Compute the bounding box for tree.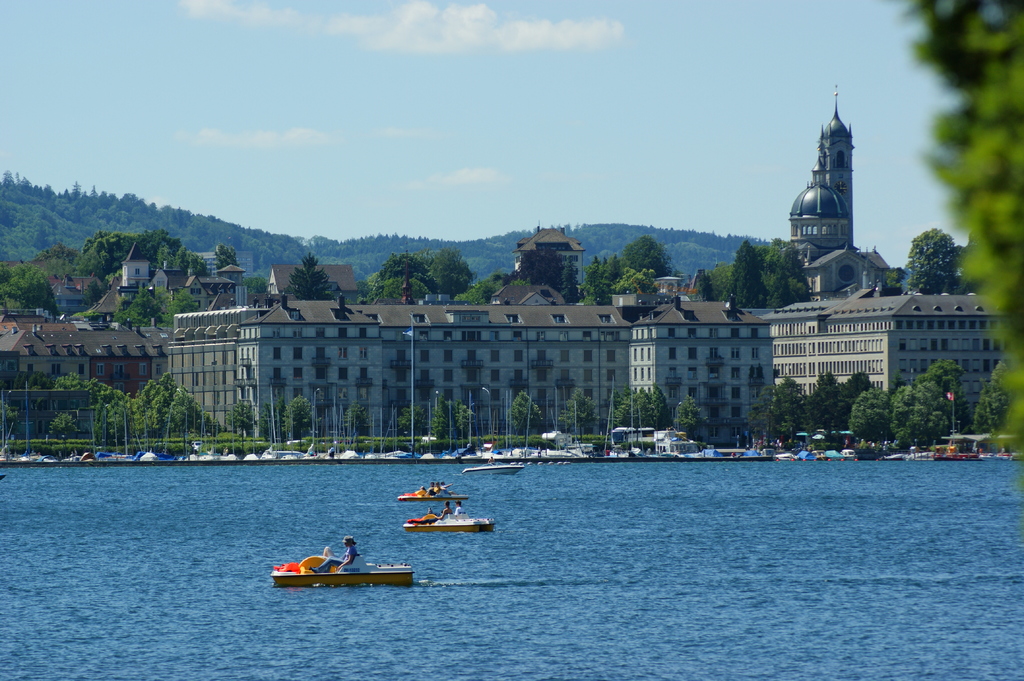
<box>851,378,909,444</box>.
